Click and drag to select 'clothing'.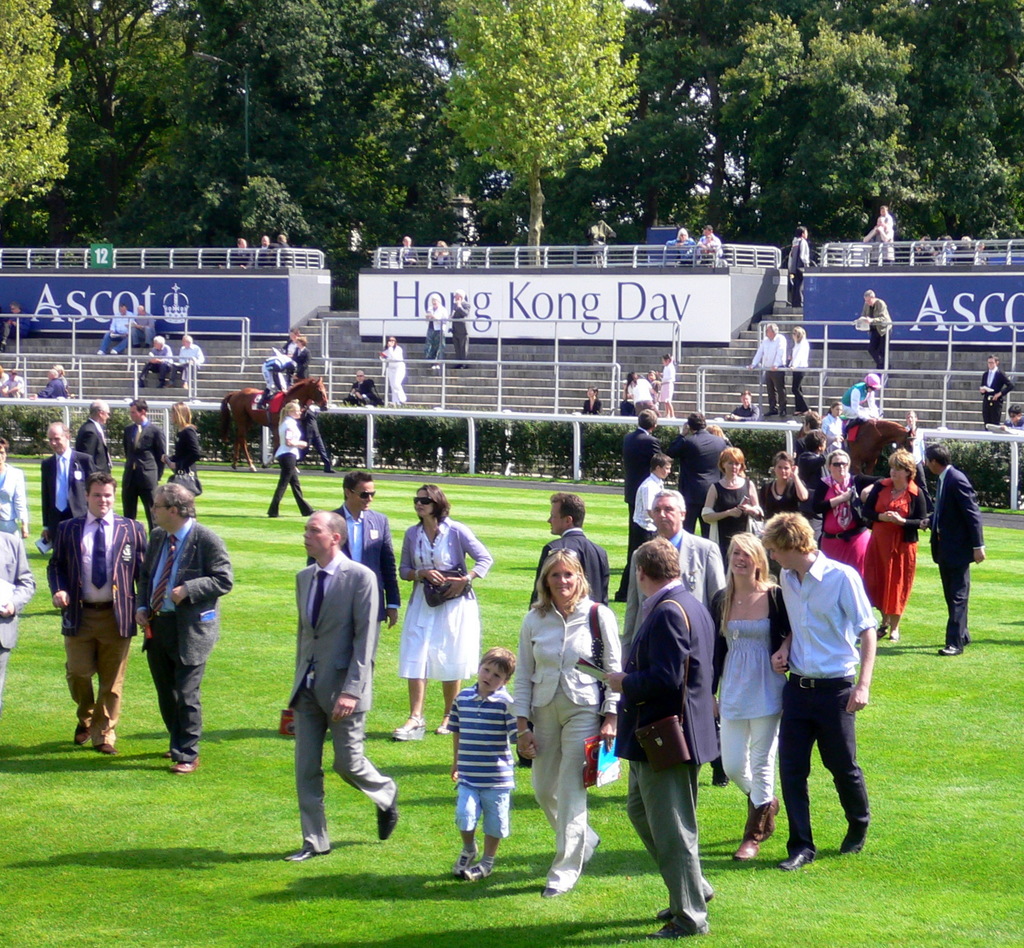
Selection: [left=166, top=341, right=205, bottom=385].
